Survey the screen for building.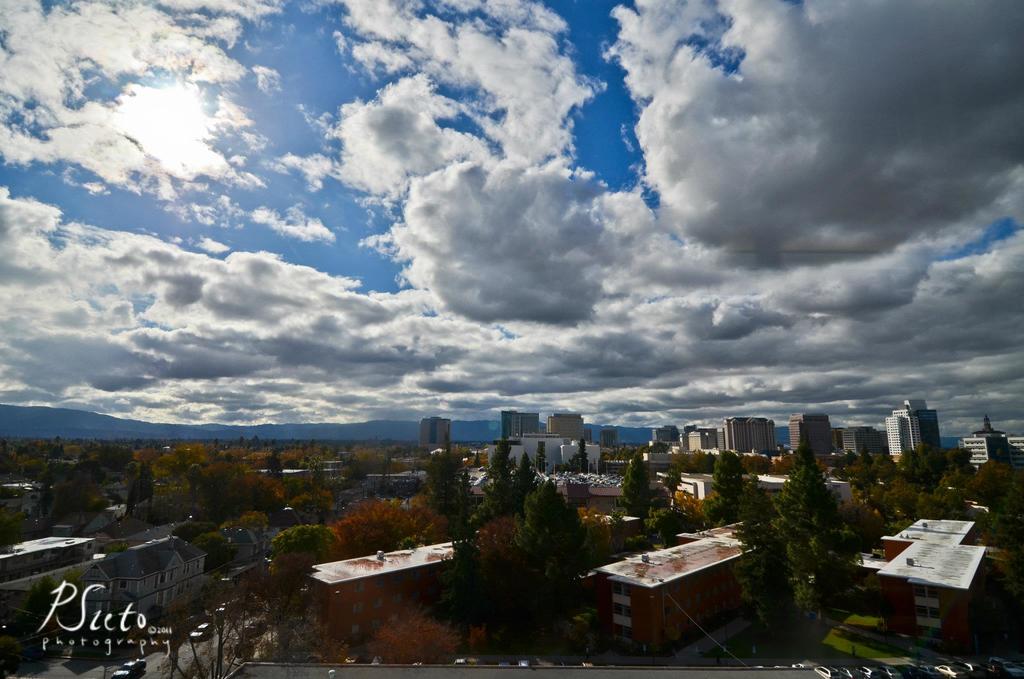
Survey found: <region>485, 407, 602, 486</region>.
